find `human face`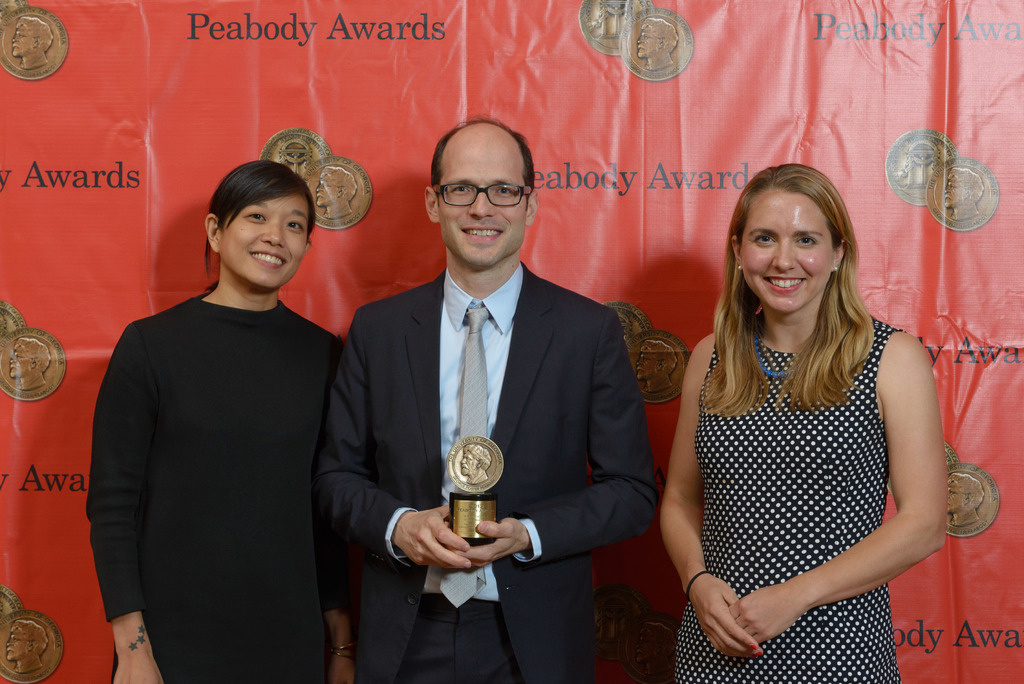
crop(221, 193, 308, 284)
